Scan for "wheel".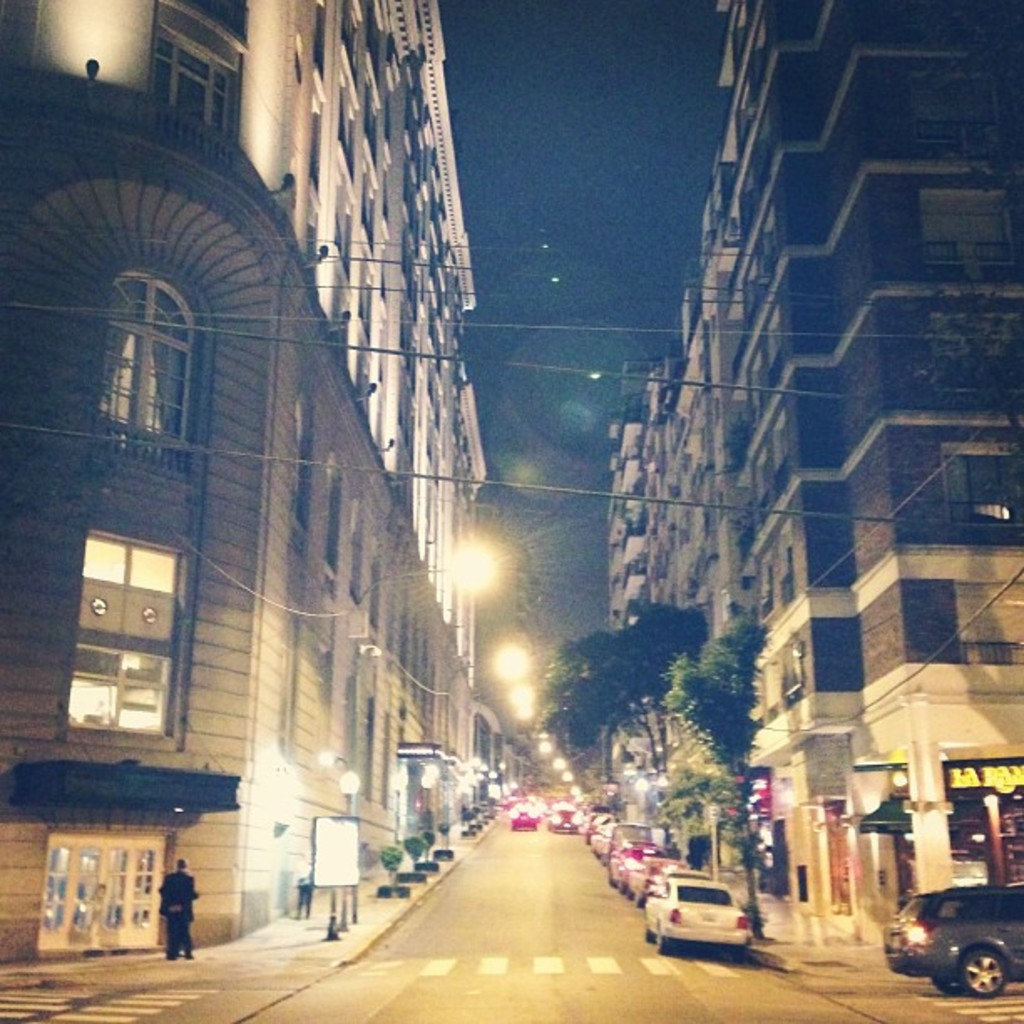
Scan result: 646, 925, 656, 940.
